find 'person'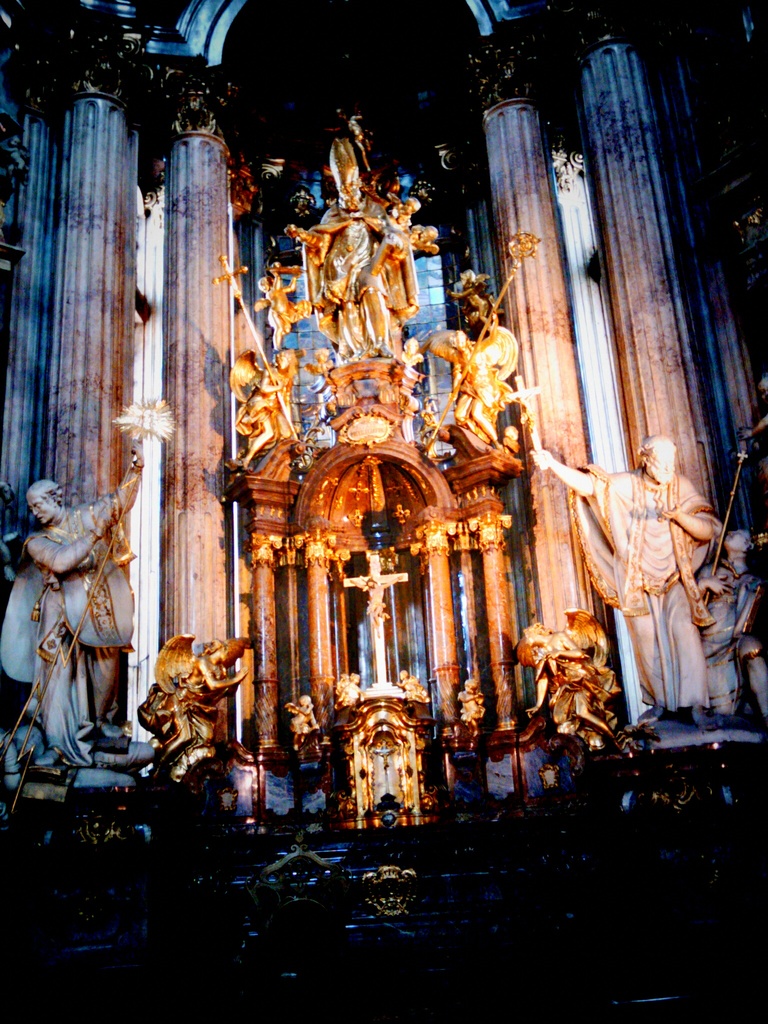
box=[29, 447, 133, 810]
